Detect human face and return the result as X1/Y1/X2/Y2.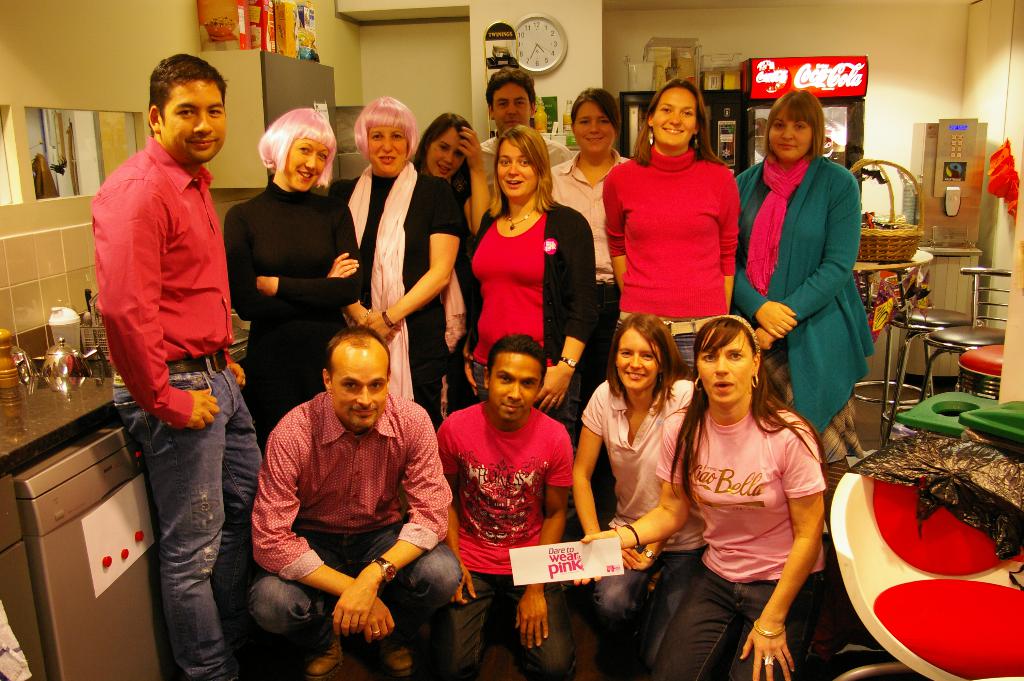
283/138/326/190.
